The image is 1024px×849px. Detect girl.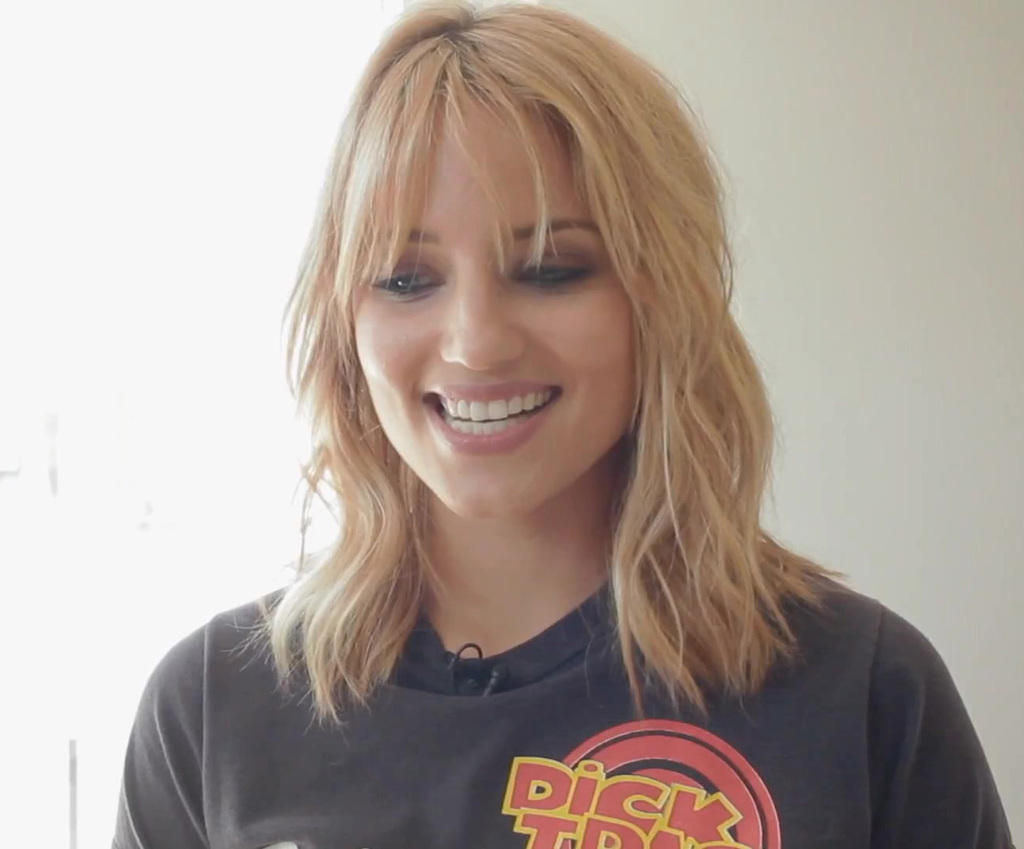
Detection: region(109, 0, 1016, 848).
